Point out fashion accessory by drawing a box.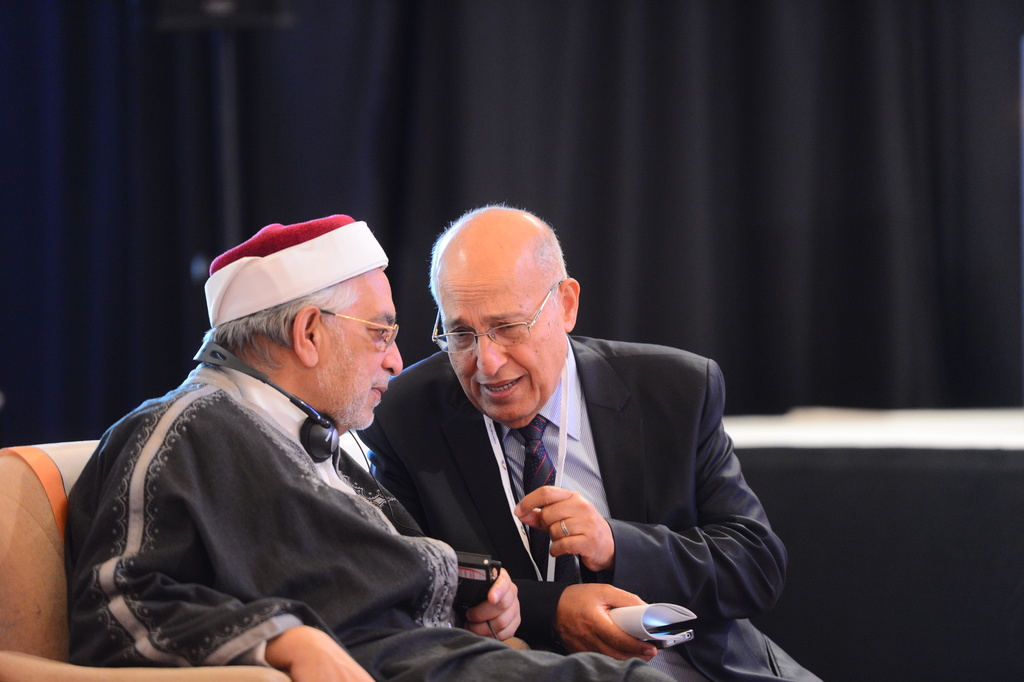
[left=296, top=416, right=431, bottom=538].
